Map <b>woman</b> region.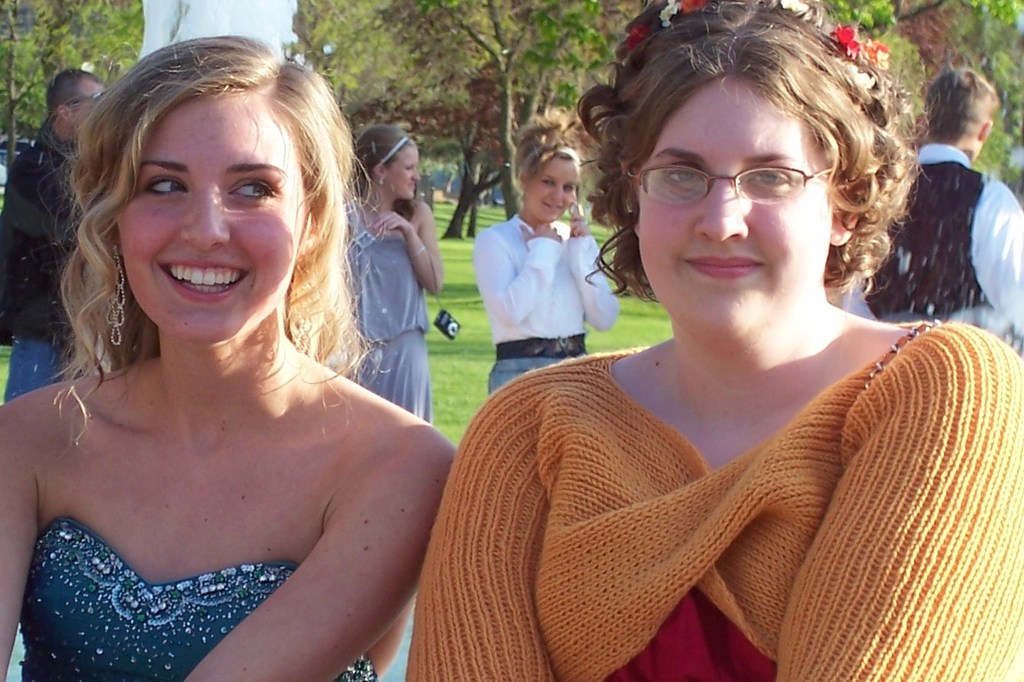
Mapped to (471,103,623,401).
